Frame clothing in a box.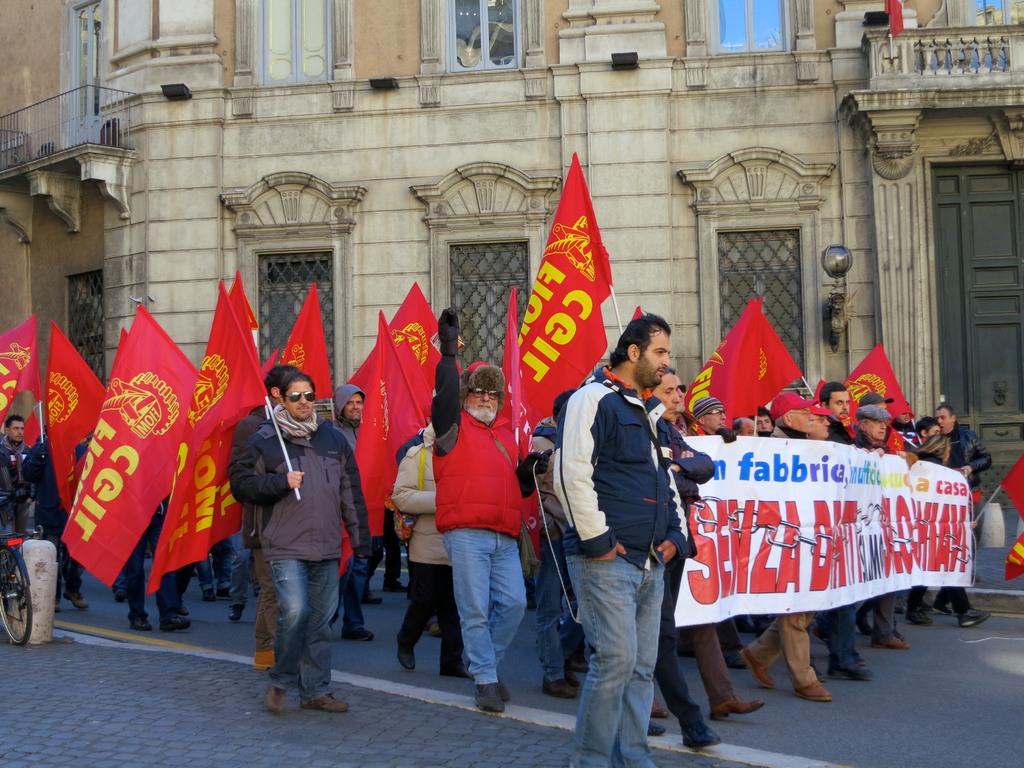
rect(902, 588, 973, 608).
